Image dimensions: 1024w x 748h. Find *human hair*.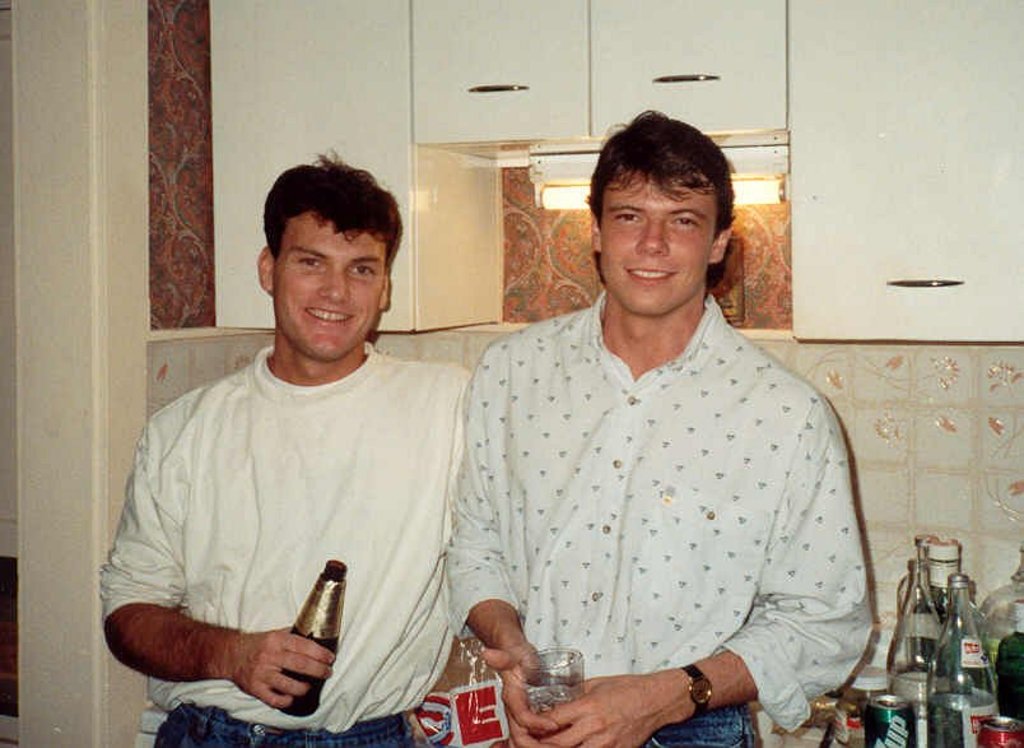
(left=262, top=145, right=401, bottom=275).
